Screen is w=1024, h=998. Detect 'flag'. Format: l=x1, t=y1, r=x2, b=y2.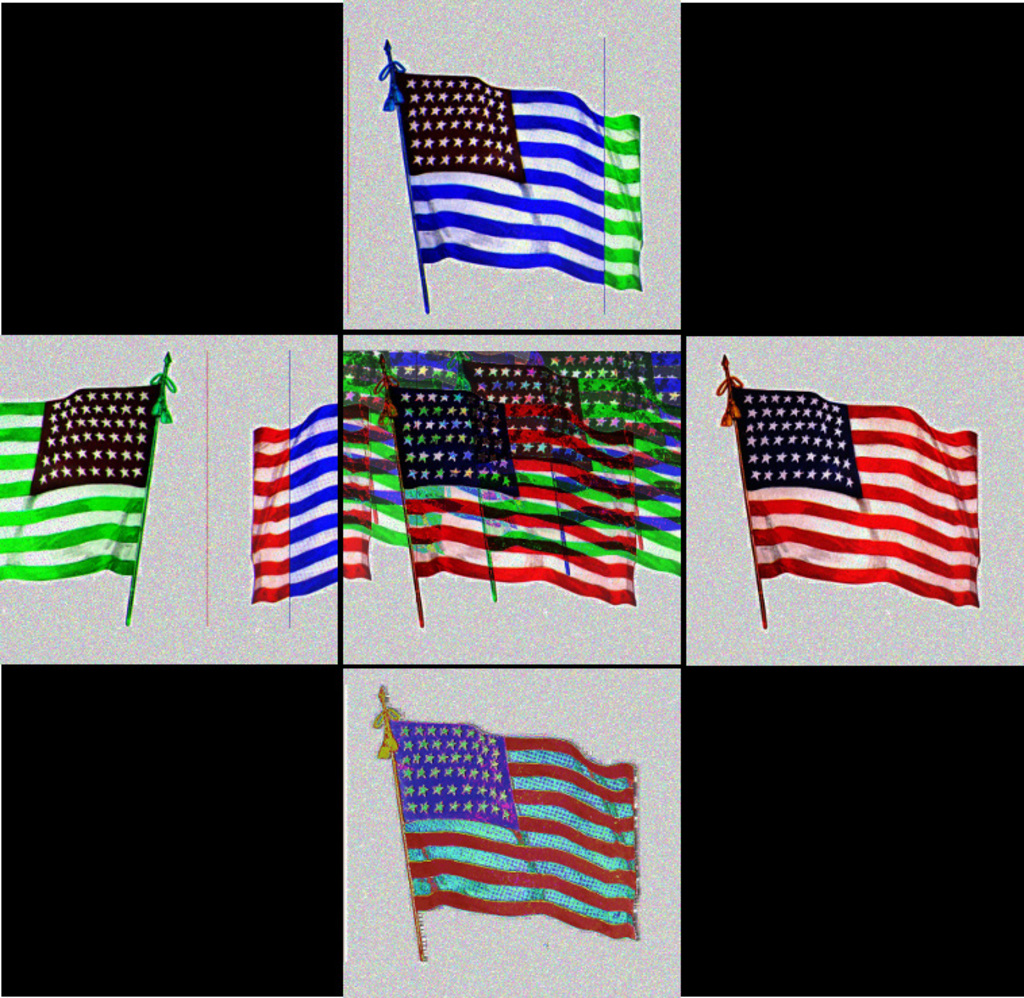
l=373, t=59, r=655, b=315.
